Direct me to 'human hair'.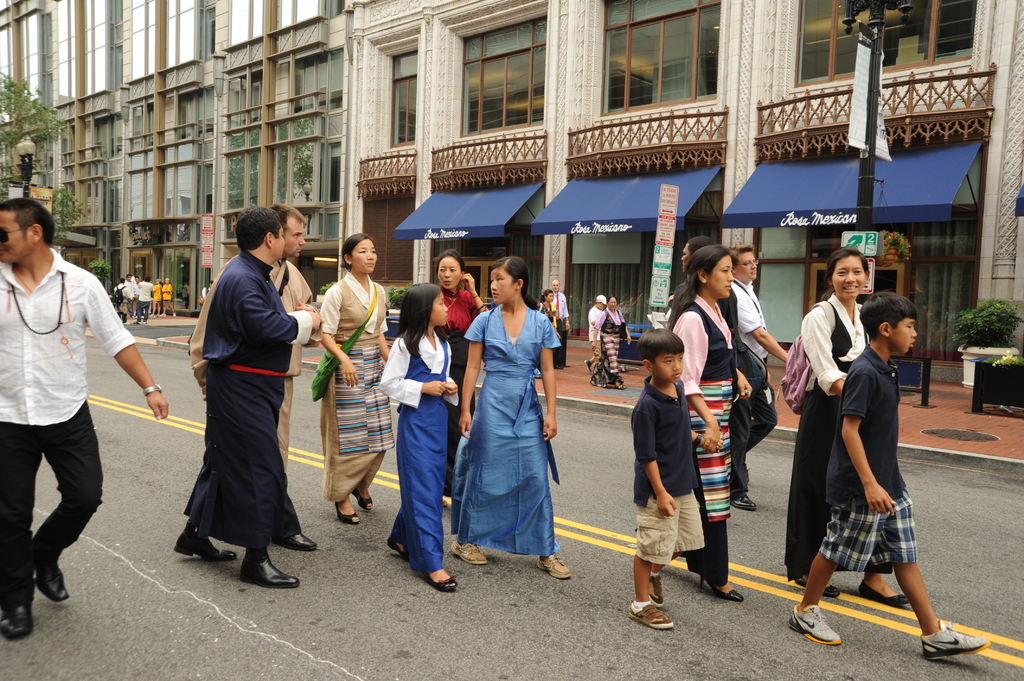
Direction: bbox=(489, 256, 540, 311).
